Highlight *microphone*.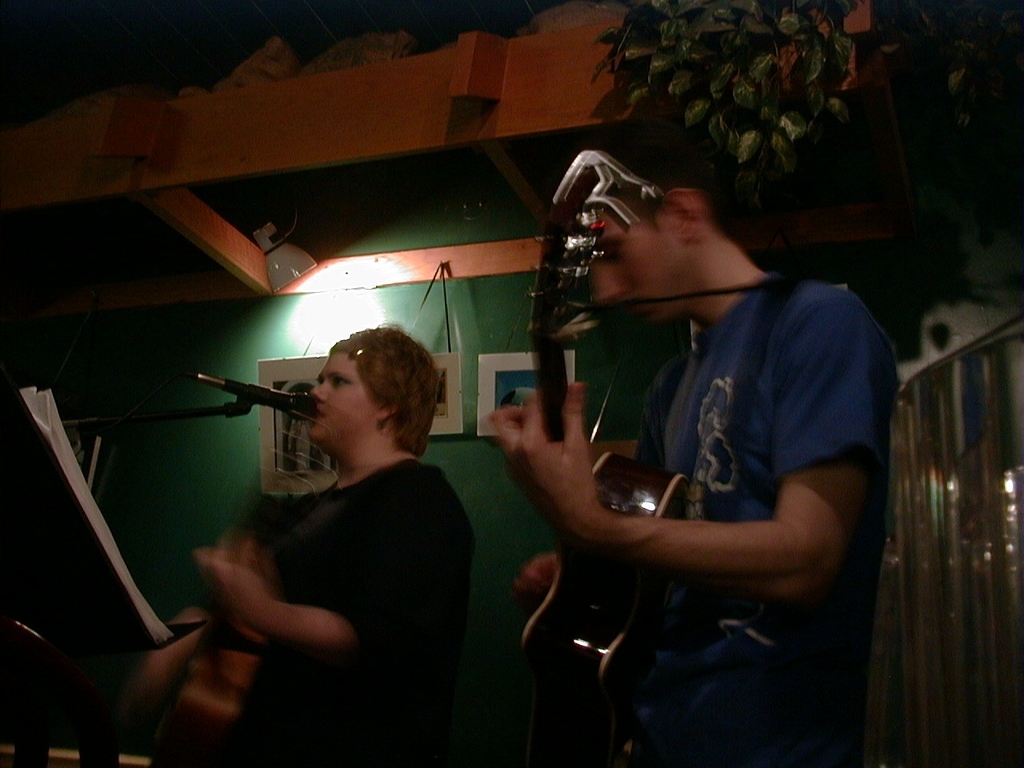
Highlighted region: l=177, t=377, r=314, b=433.
